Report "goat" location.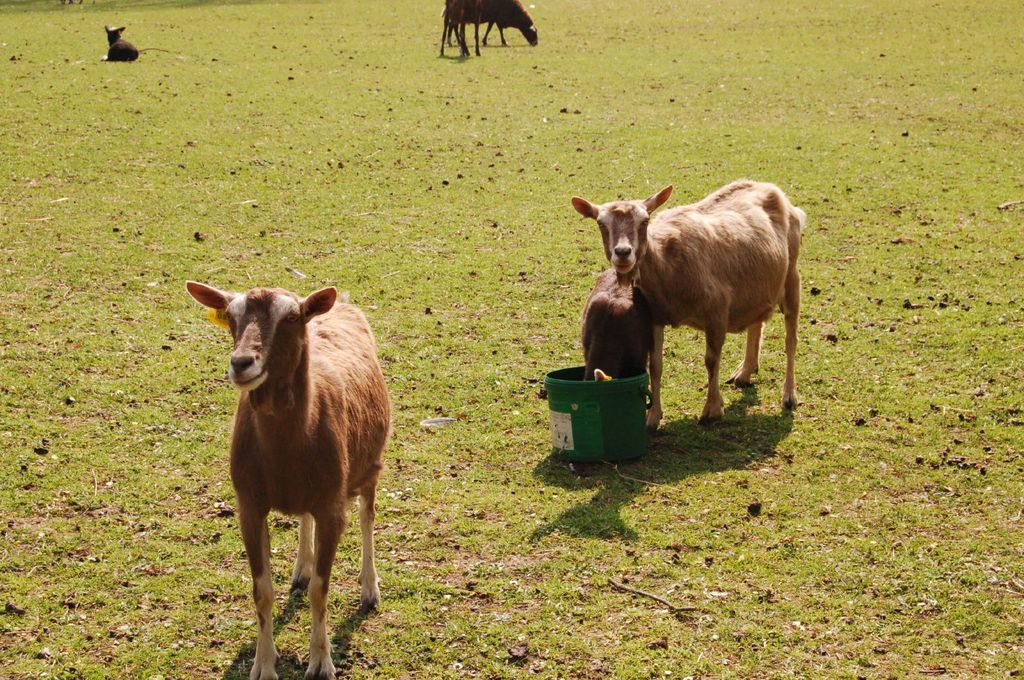
Report: x1=100, y1=24, x2=138, y2=65.
